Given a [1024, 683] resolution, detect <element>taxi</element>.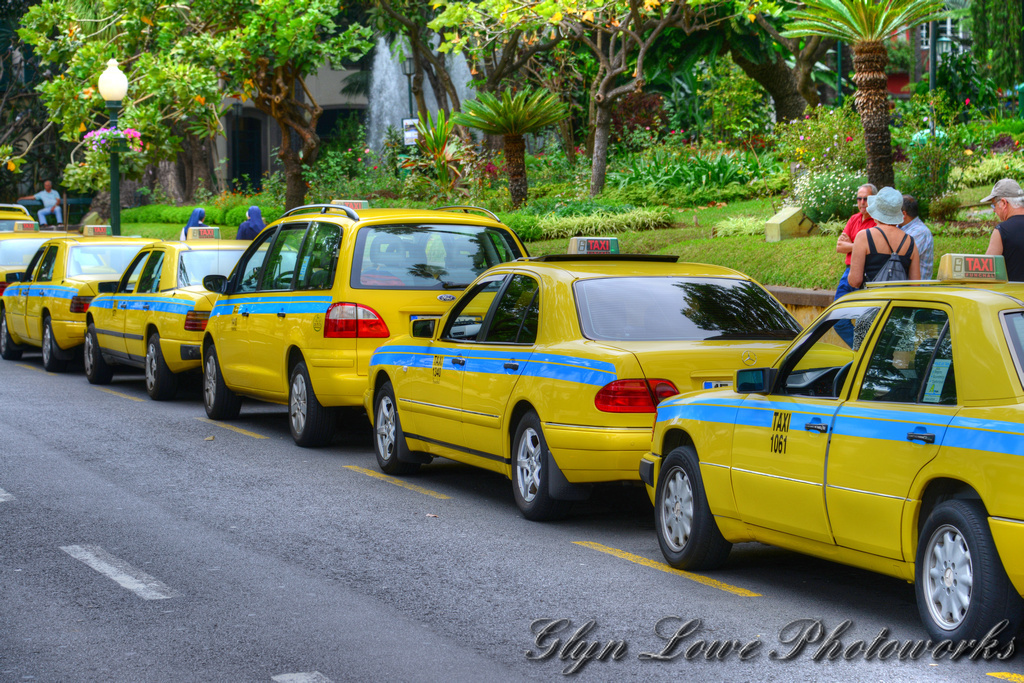
{"x1": 639, "y1": 254, "x2": 1023, "y2": 647}.
